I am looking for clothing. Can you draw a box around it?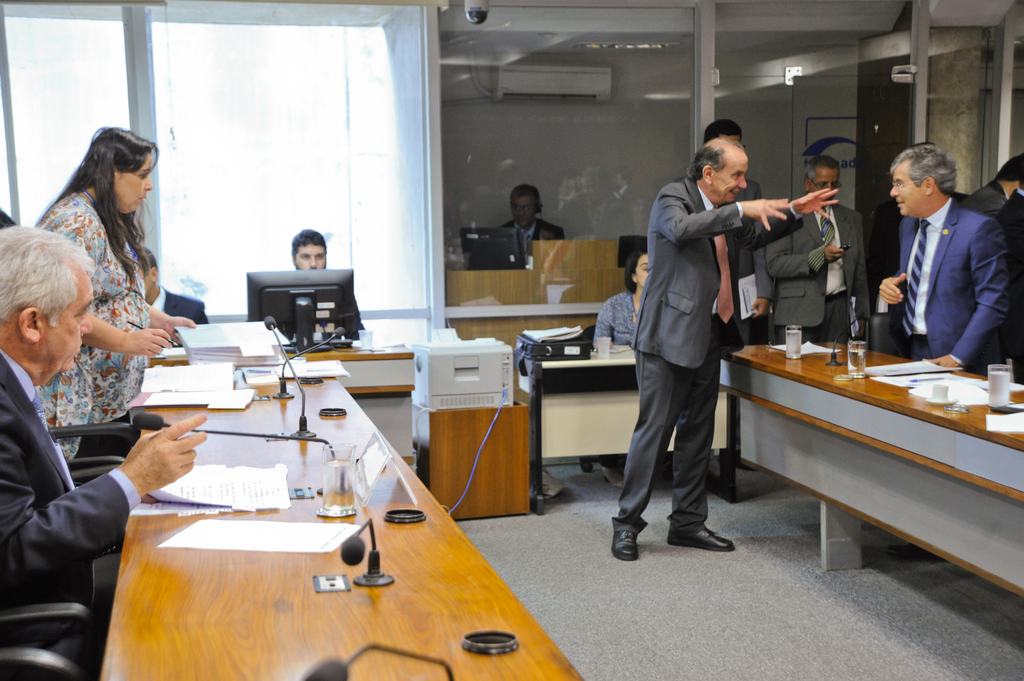
Sure, the bounding box is BBox(877, 163, 1014, 380).
